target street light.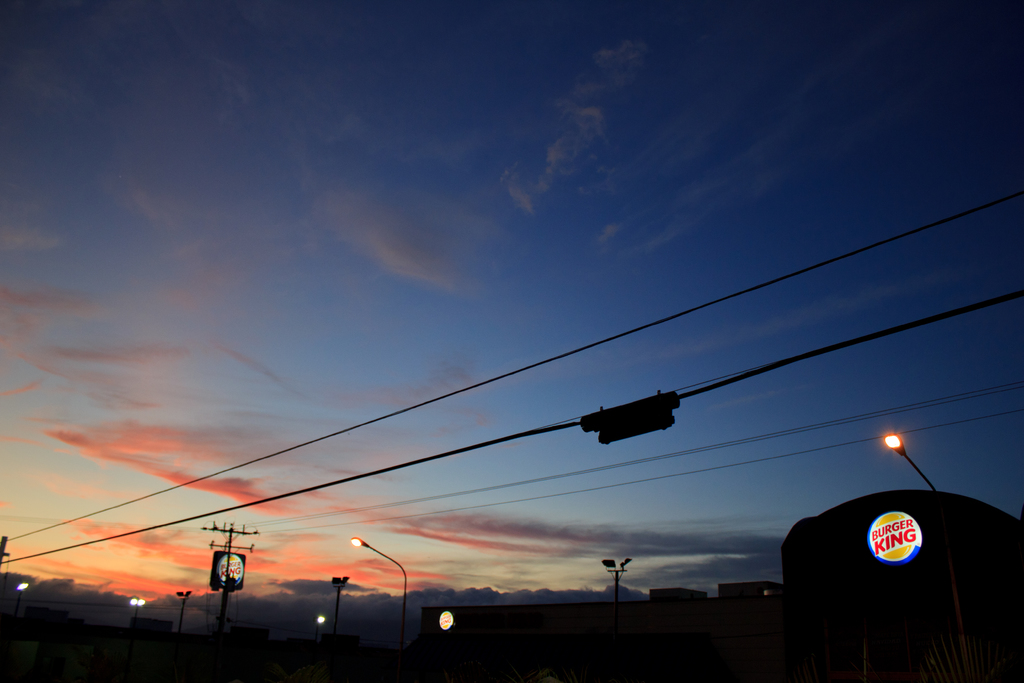
Target region: [left=327, top=578, right=351, bottom=630].
